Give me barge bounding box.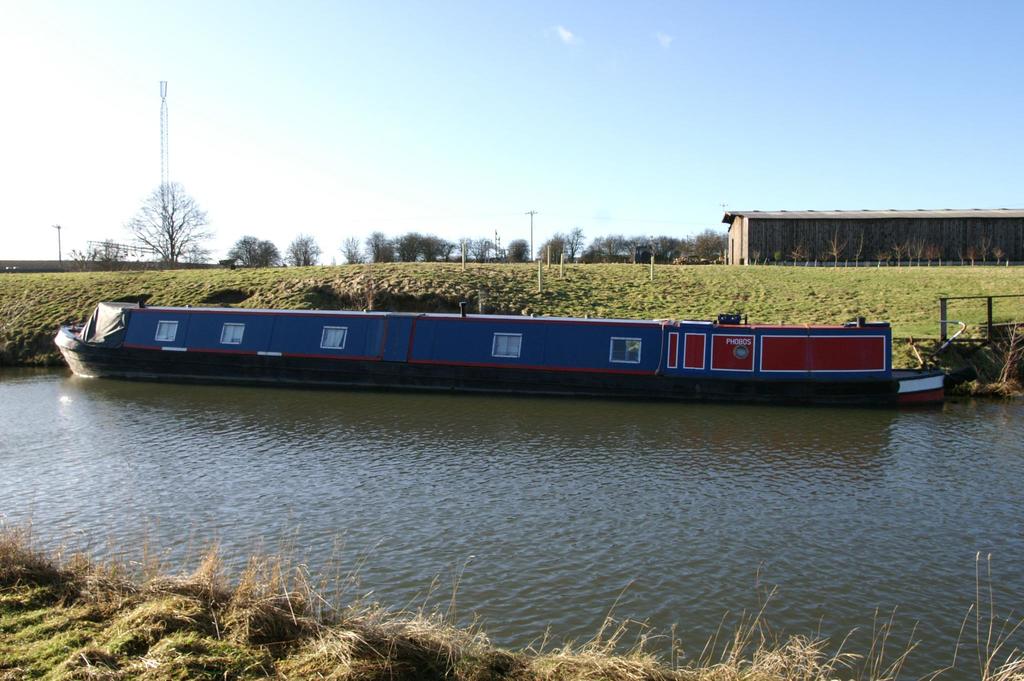
box=[53, 291, 975, 405].
